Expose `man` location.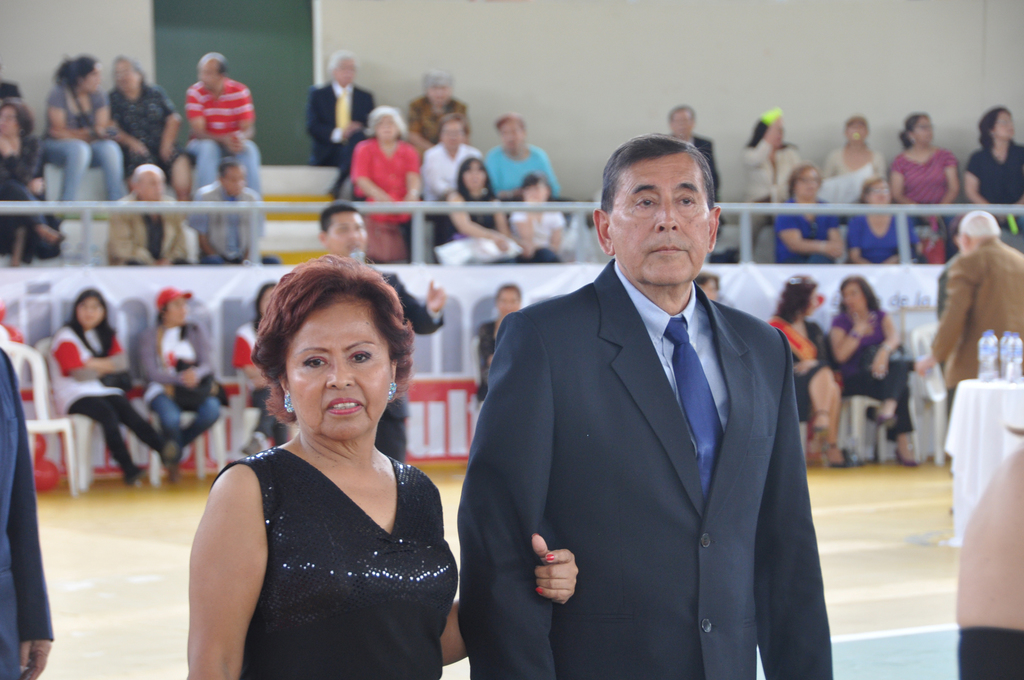
Exposed at bbox=(911, 215, 1023, 517).
